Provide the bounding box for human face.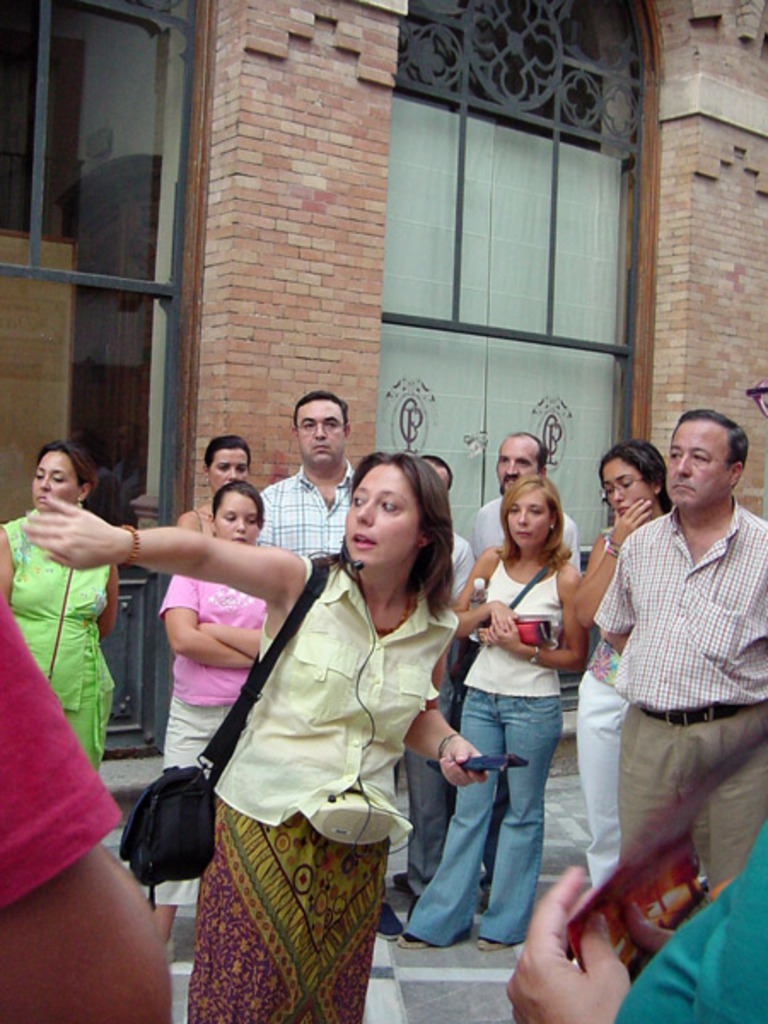
(left=297, top=401, right=345, bottom=469).
